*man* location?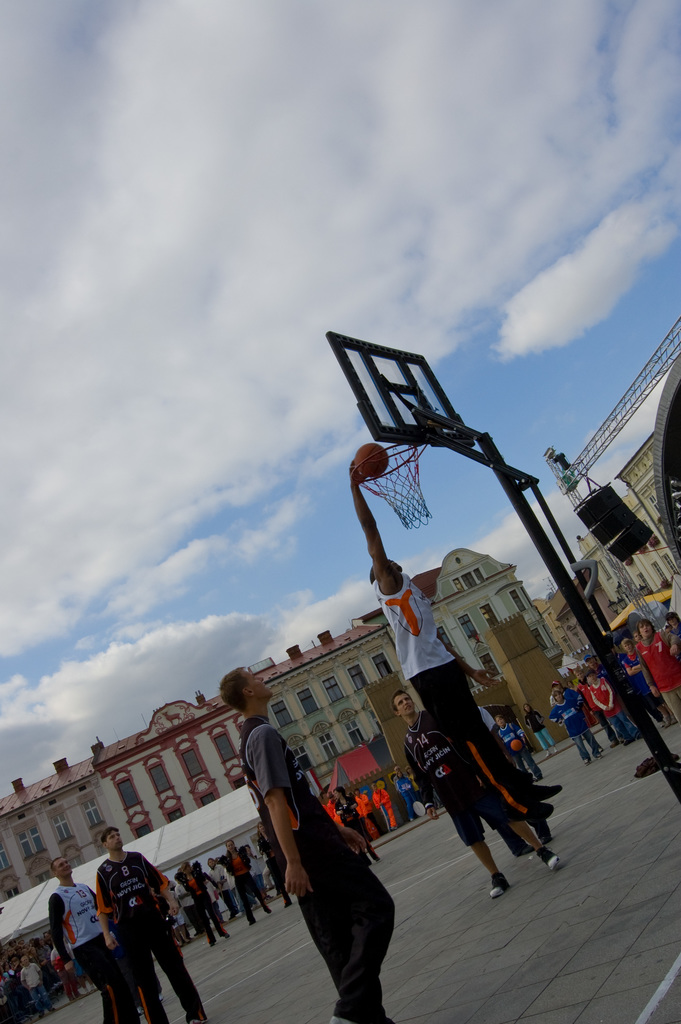
Rect(91, 819, 215, 1023)
